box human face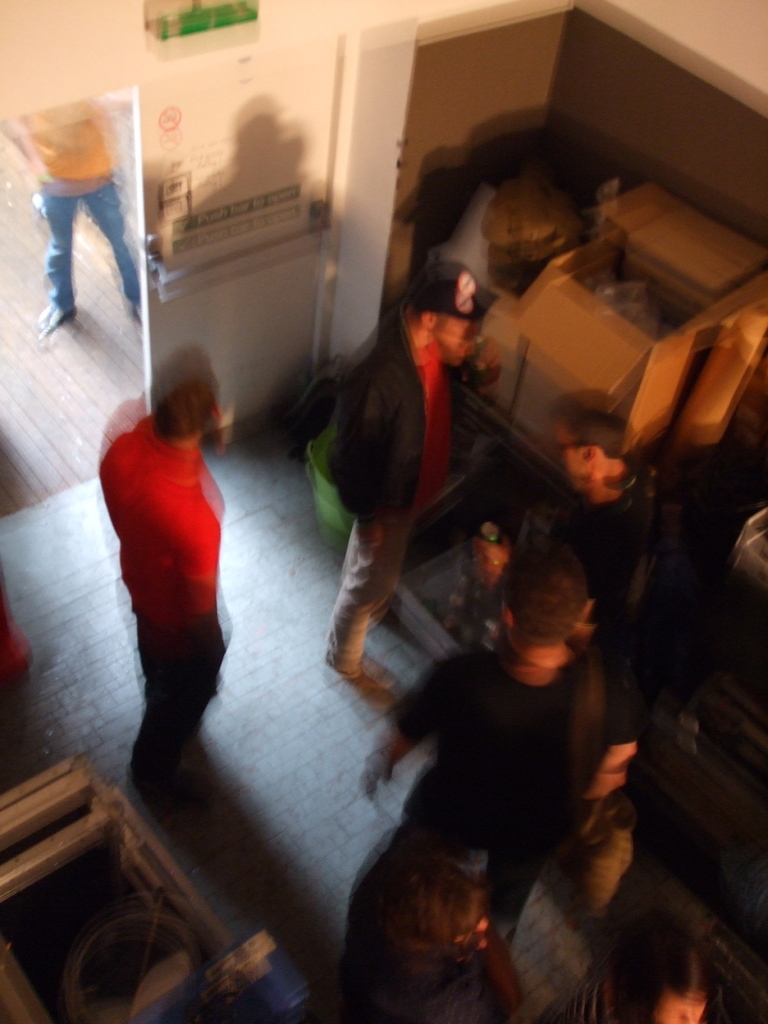
select_region(559, 420, 587, 475)
